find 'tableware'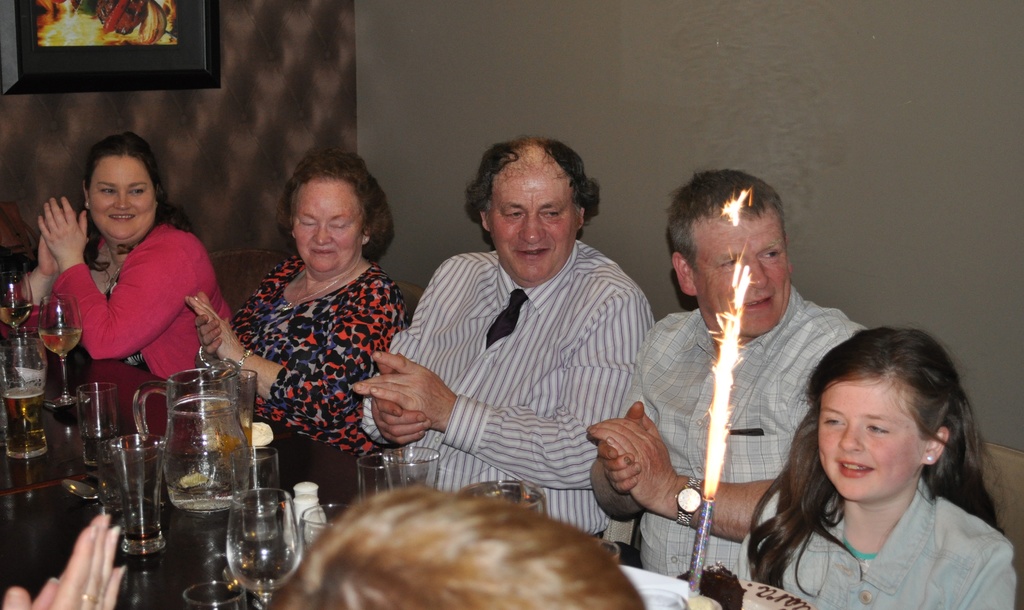
0, 271, 33, 337
